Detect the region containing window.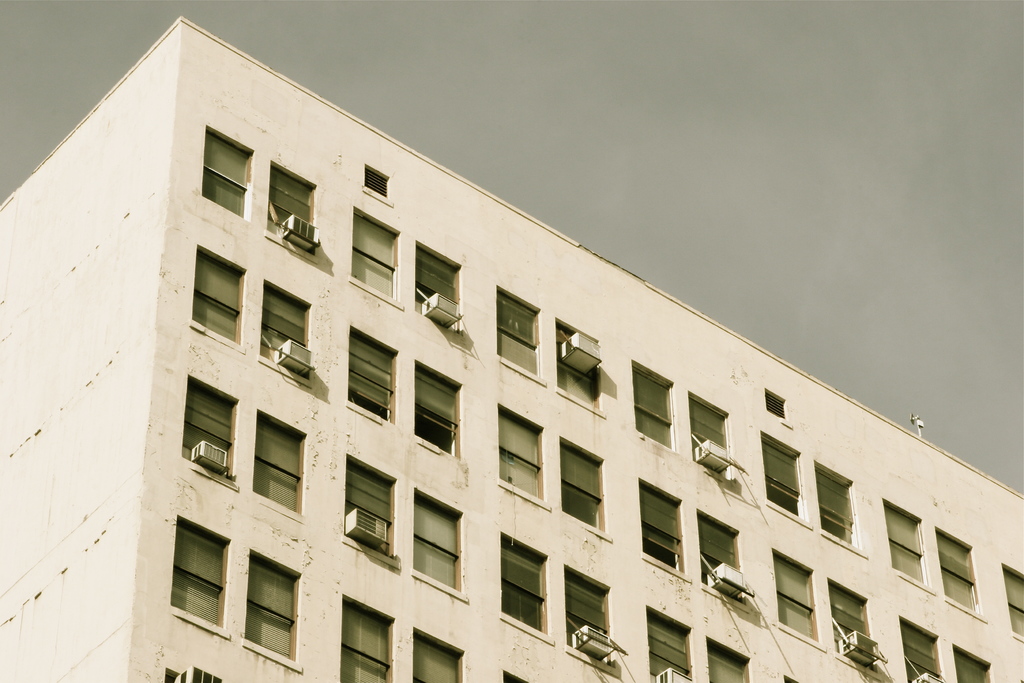
l=415, t=239, r=461, b=332.
